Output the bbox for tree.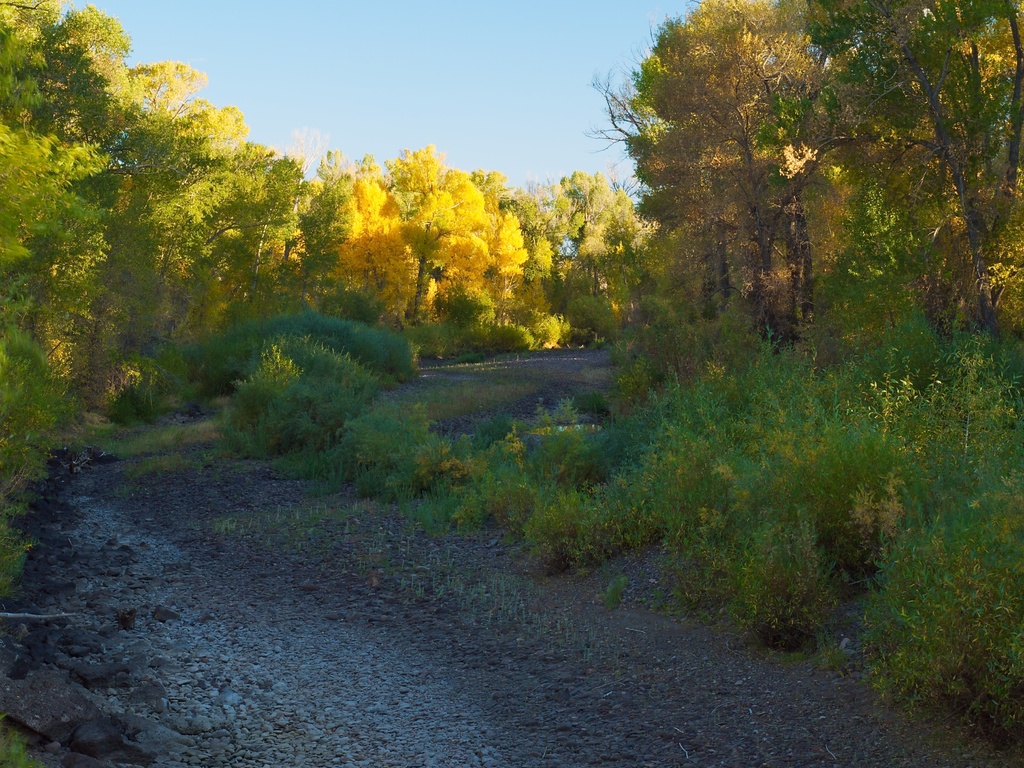
x1=198, y1=138, x2=308, y2=305.
